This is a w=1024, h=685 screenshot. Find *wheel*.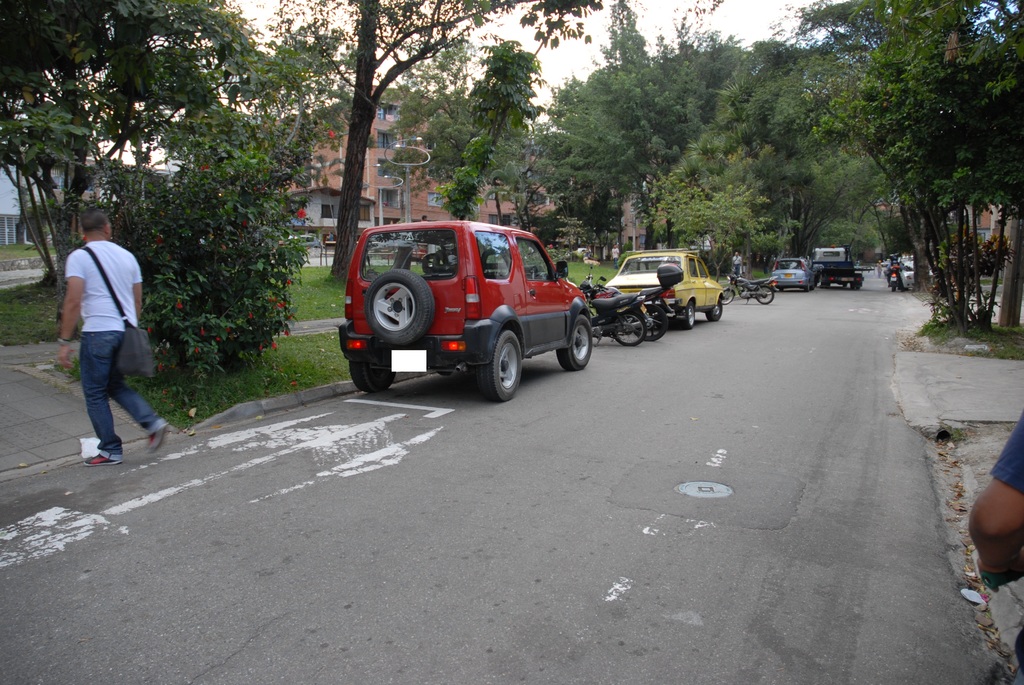
Bounding box: bbox=[436, 370, 454, 375].
